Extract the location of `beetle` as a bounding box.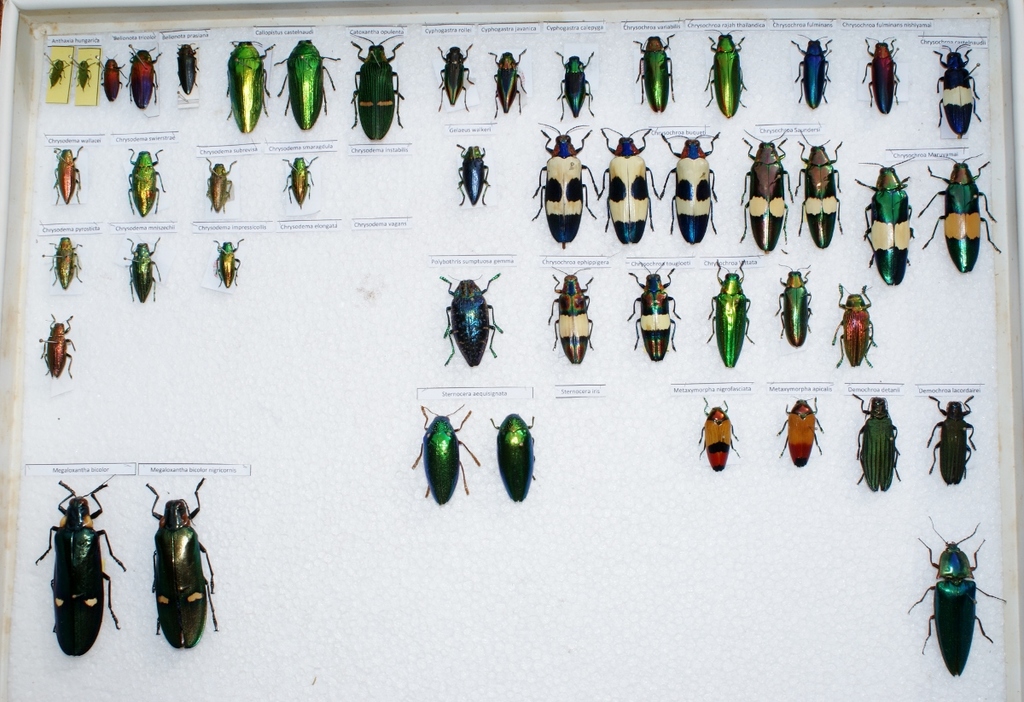
[173, 47, 198, 97].
